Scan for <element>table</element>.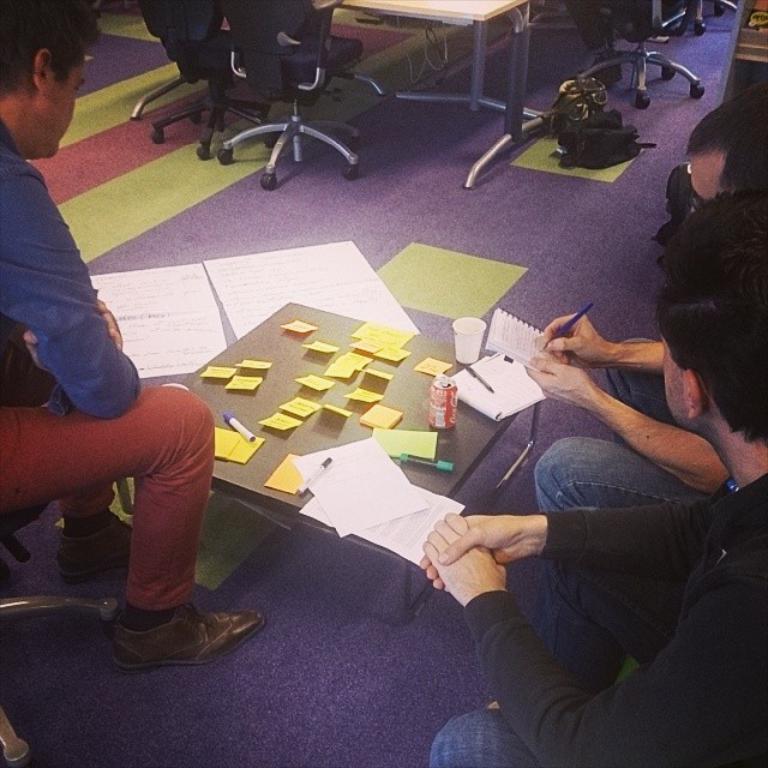
Scan result: locate(343, 0, 556, 190).
